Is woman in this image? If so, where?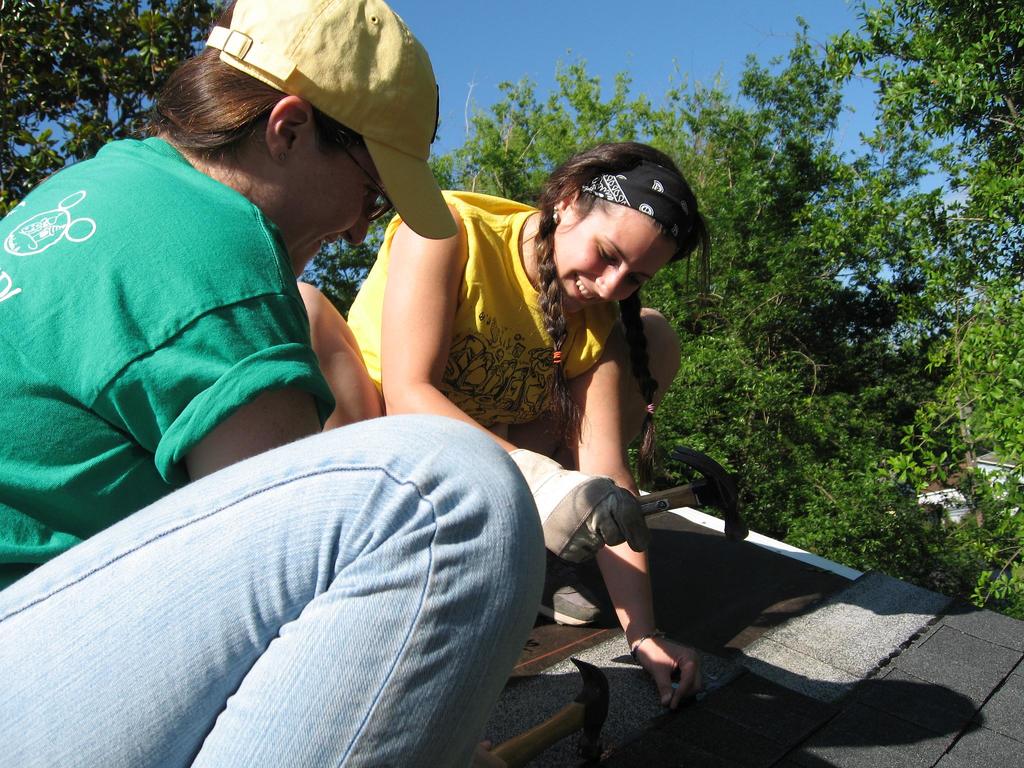
Yes, at (left=294, top=140, right=701, bottom=714).
